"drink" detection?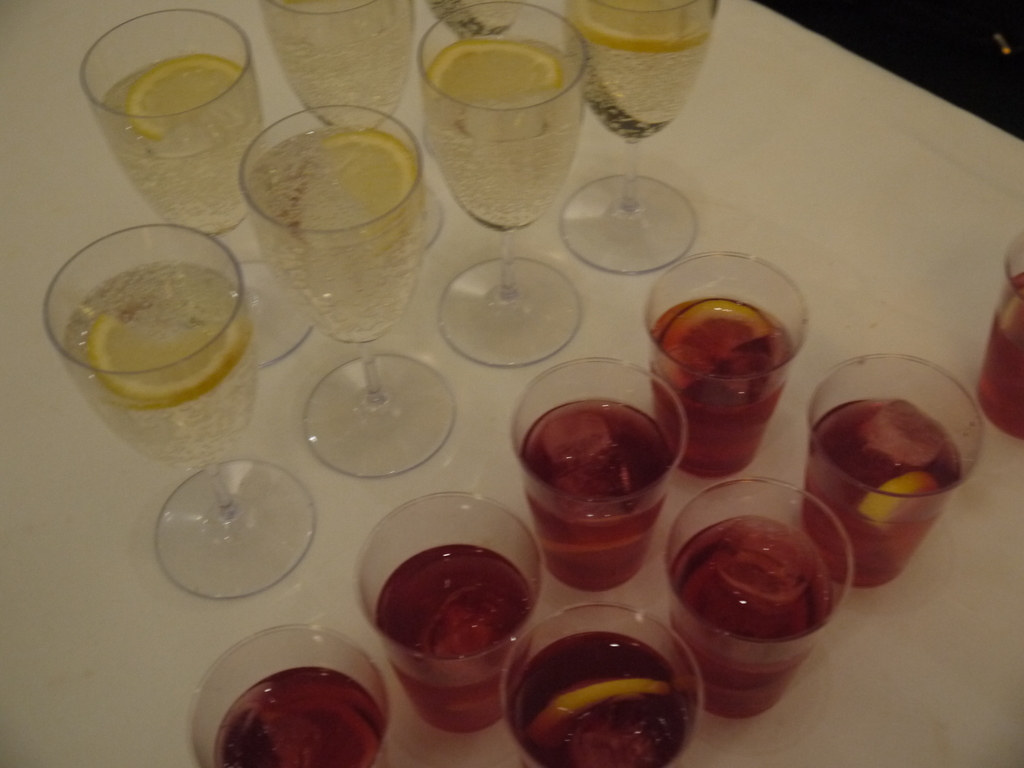
x1=511, y1=633, x2=687, y2=767
